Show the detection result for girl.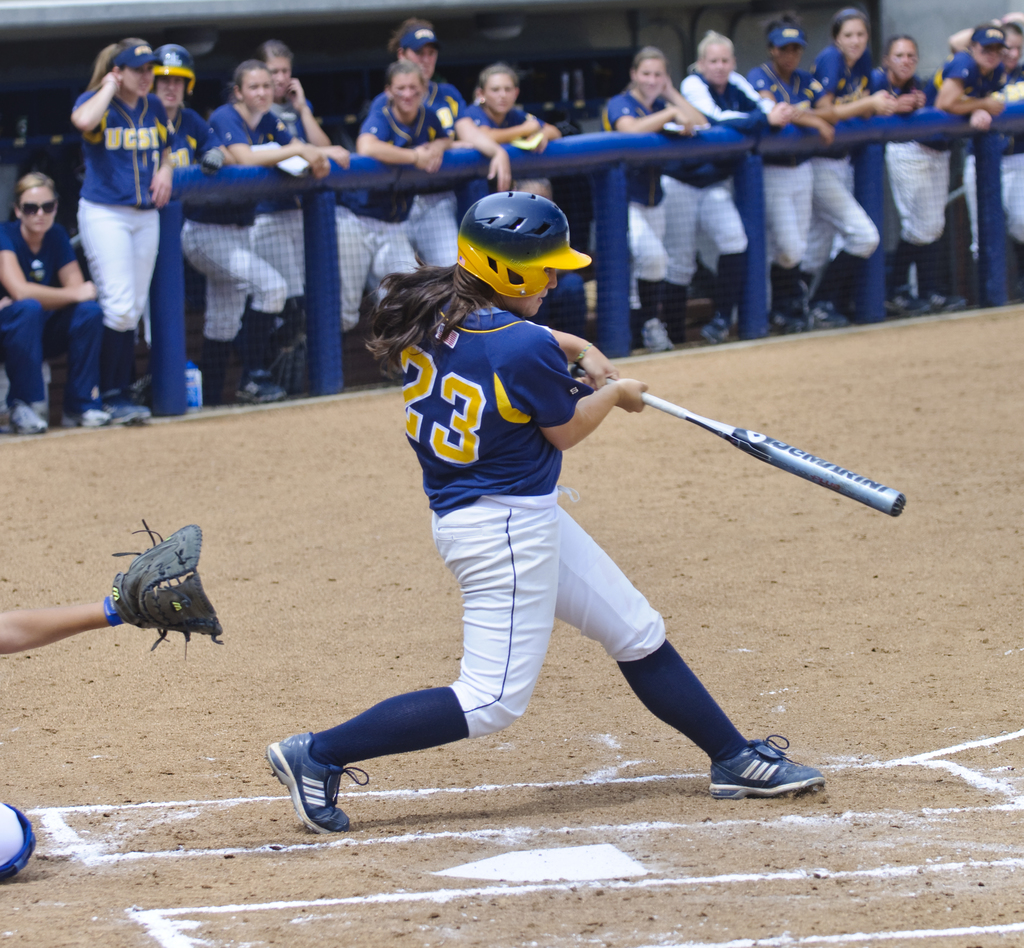
671, 31, 785, 342.
